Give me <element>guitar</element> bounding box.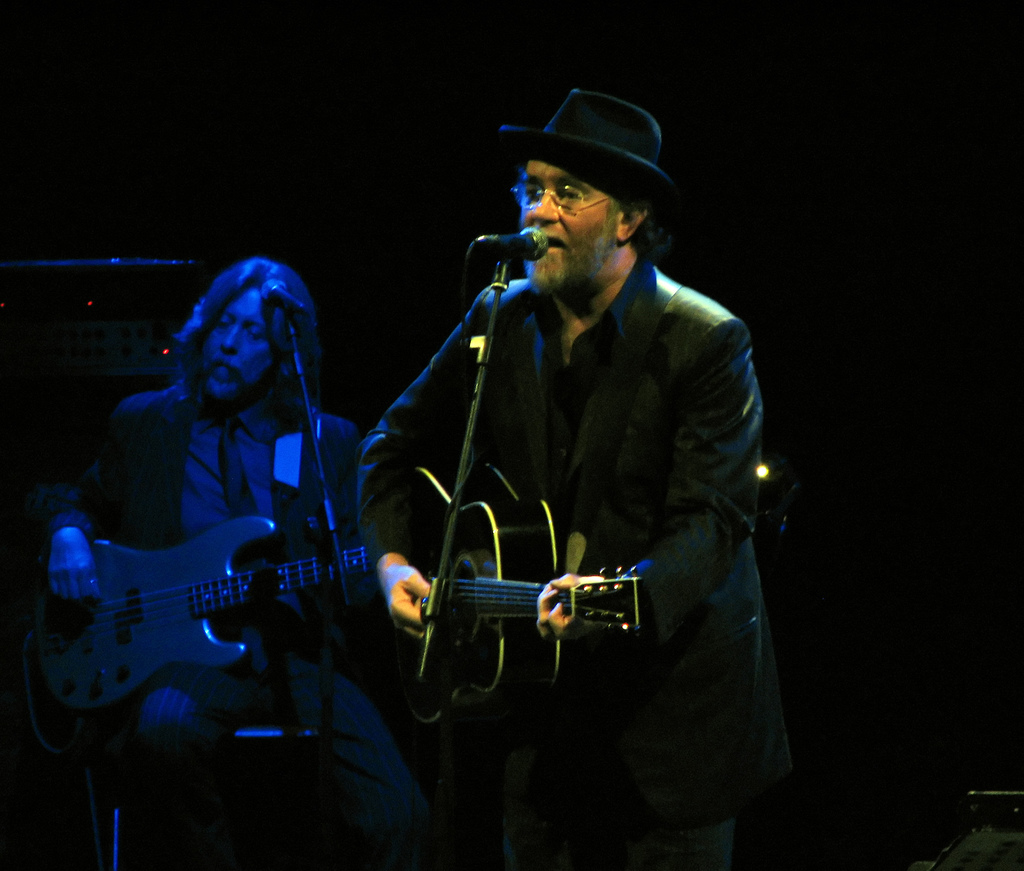
[x1=17, y1=473, x2=439, y2=775].
